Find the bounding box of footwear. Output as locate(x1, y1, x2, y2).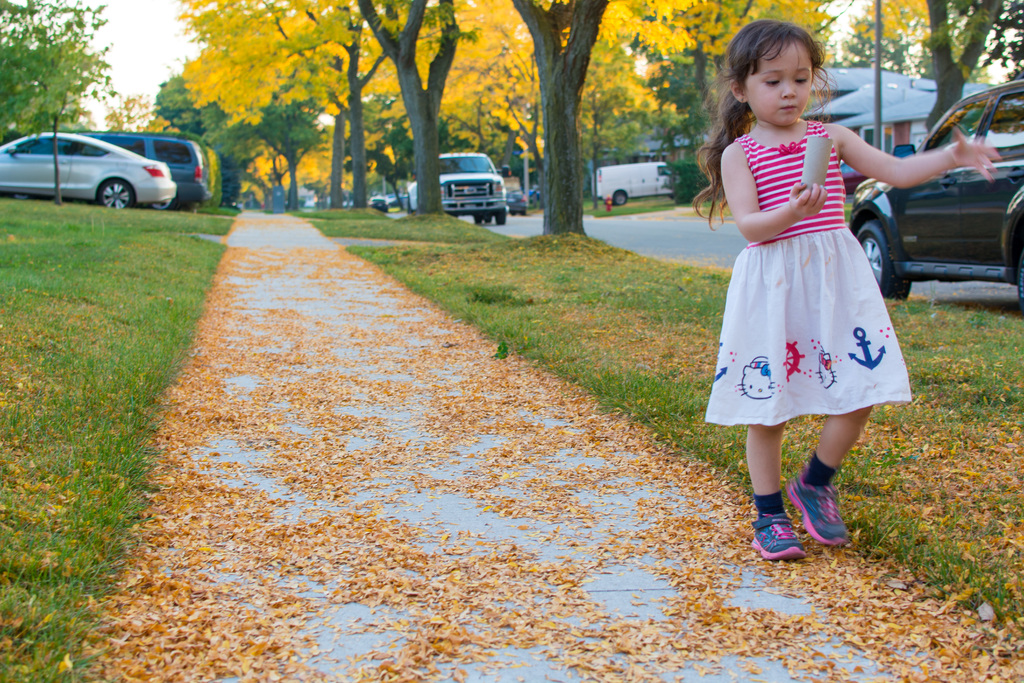
locate(750, 488, 861, 545).
